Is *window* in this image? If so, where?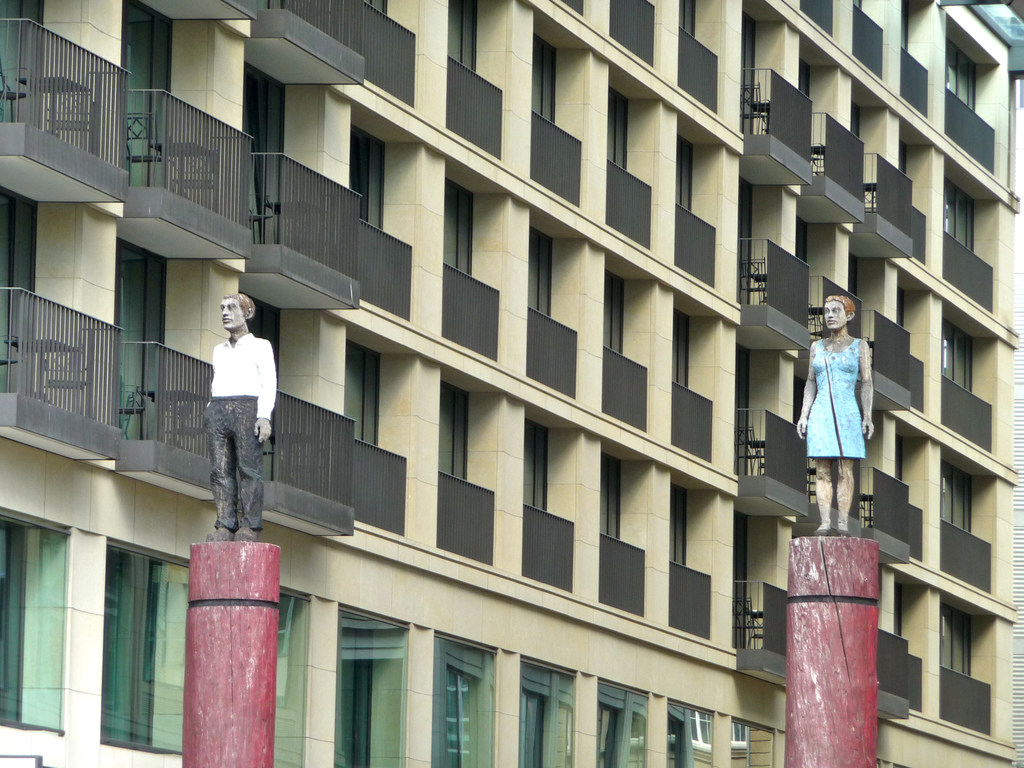
Yes, at bbox=(335, 608, 407, 767).
